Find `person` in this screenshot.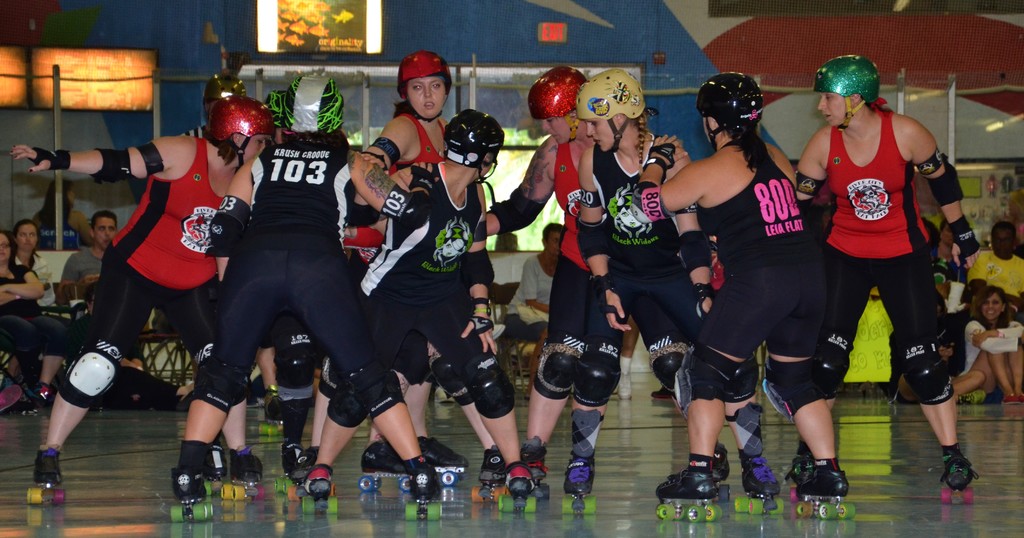
The bounding box for `person` is crop(0, 213, 43, 382).
